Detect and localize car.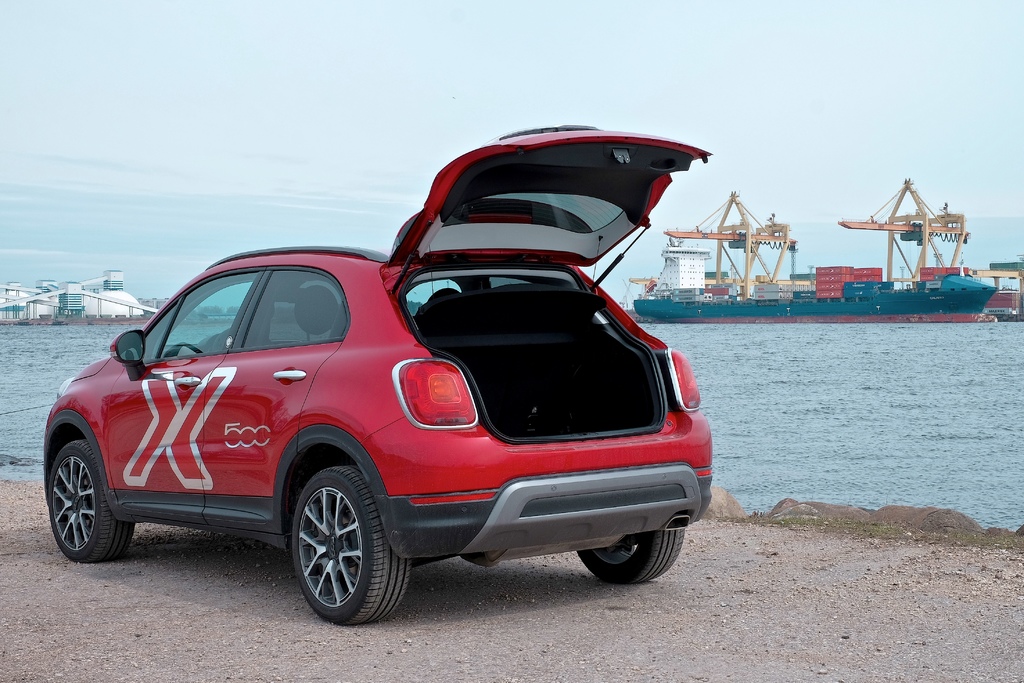
Localized at 44:164:728:621.
